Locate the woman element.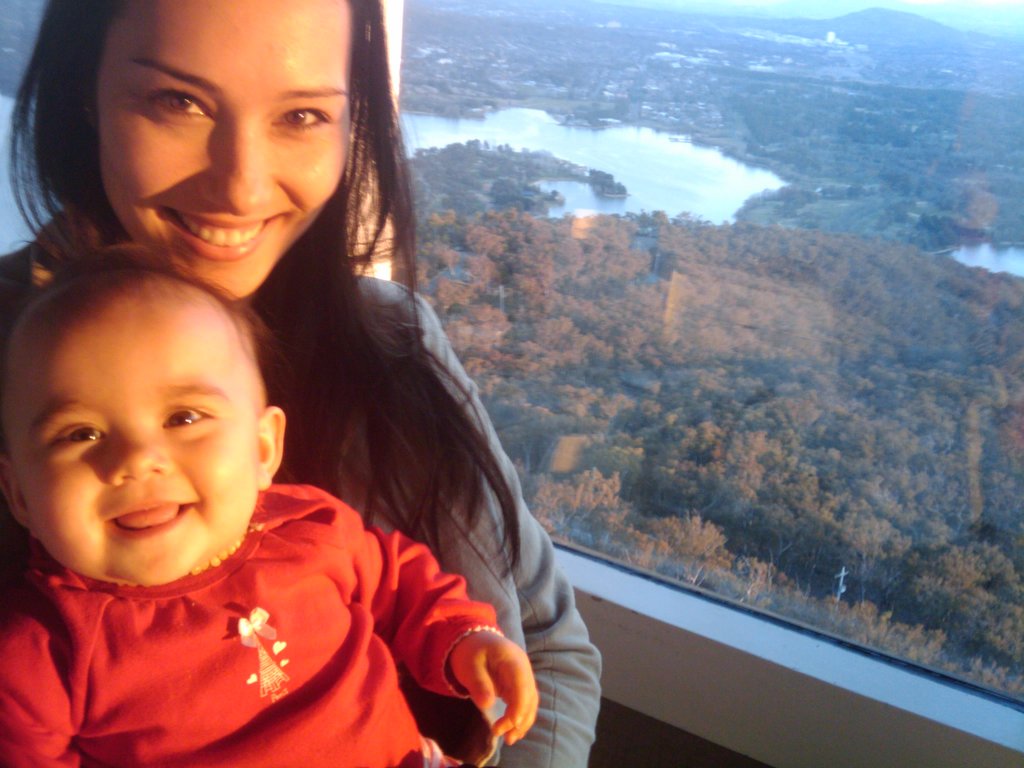
Element bbox: [0, 0, 602, 767].
